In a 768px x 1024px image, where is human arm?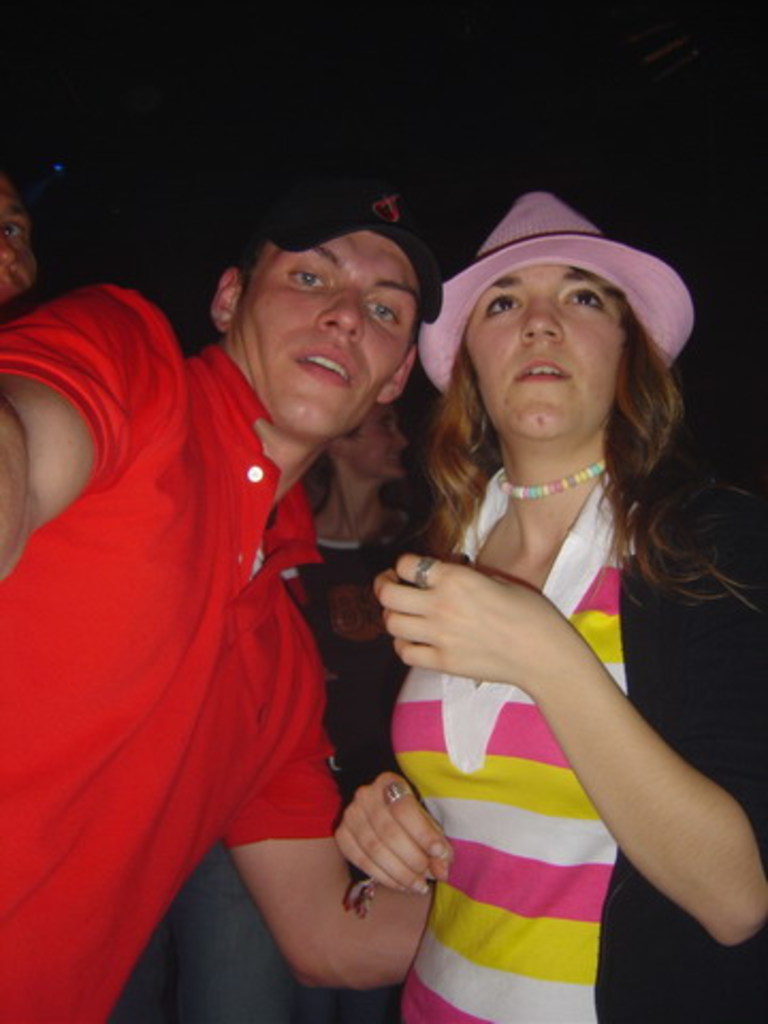
[left=220, top=610, right=442, bottom=996].
